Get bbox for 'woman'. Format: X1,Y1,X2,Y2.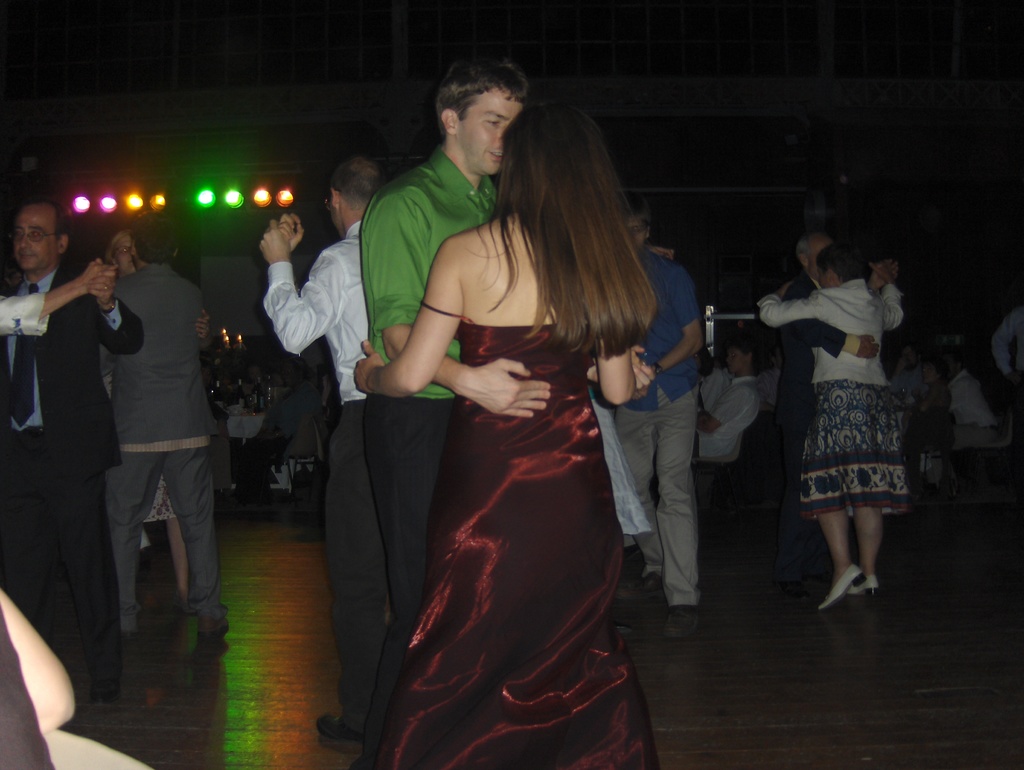
756,241,918,609.
